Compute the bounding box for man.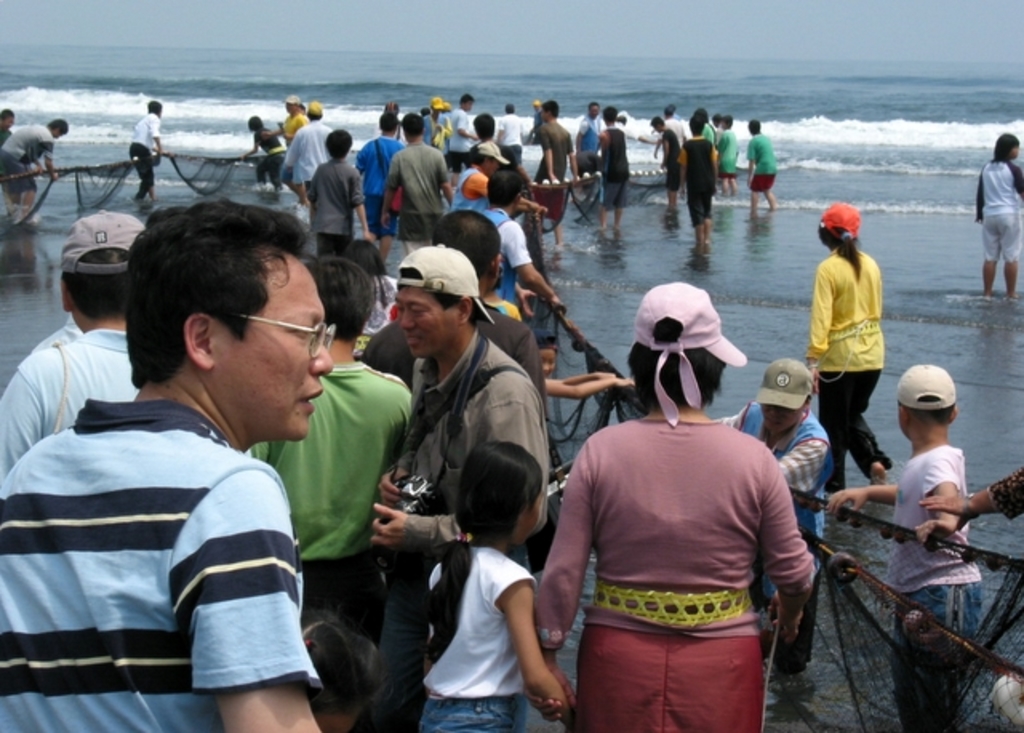
(x1=267, y1=88, x2=304, y2=142).
